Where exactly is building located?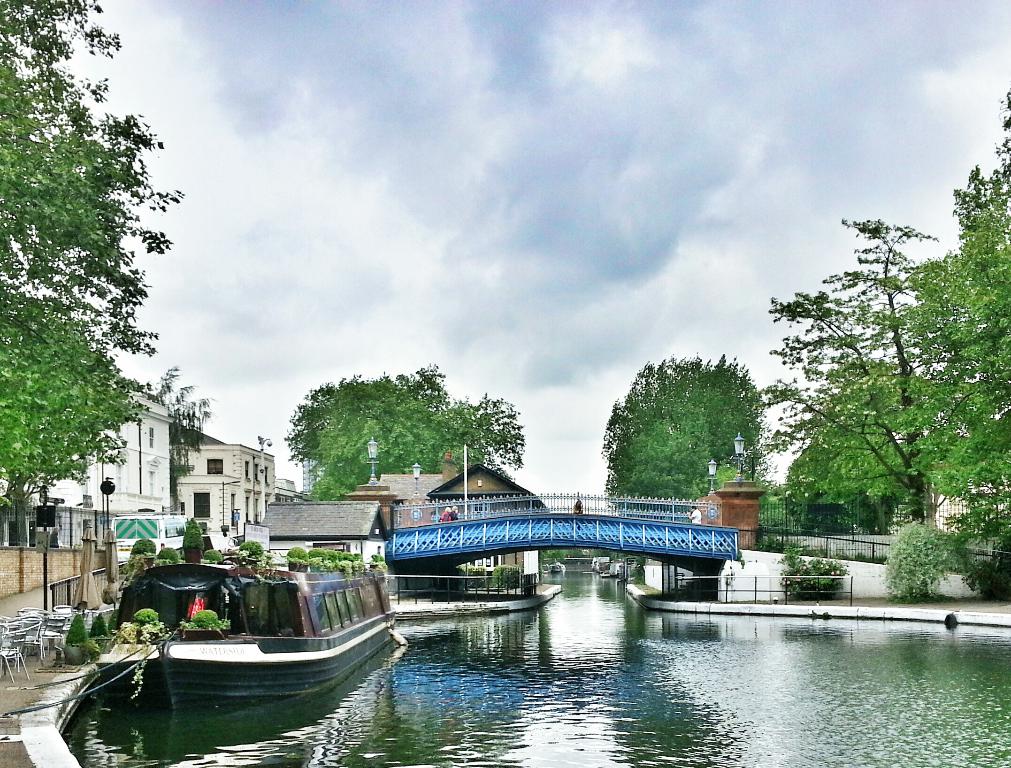
Its bounding box is box(342, 461, 550, 582).
